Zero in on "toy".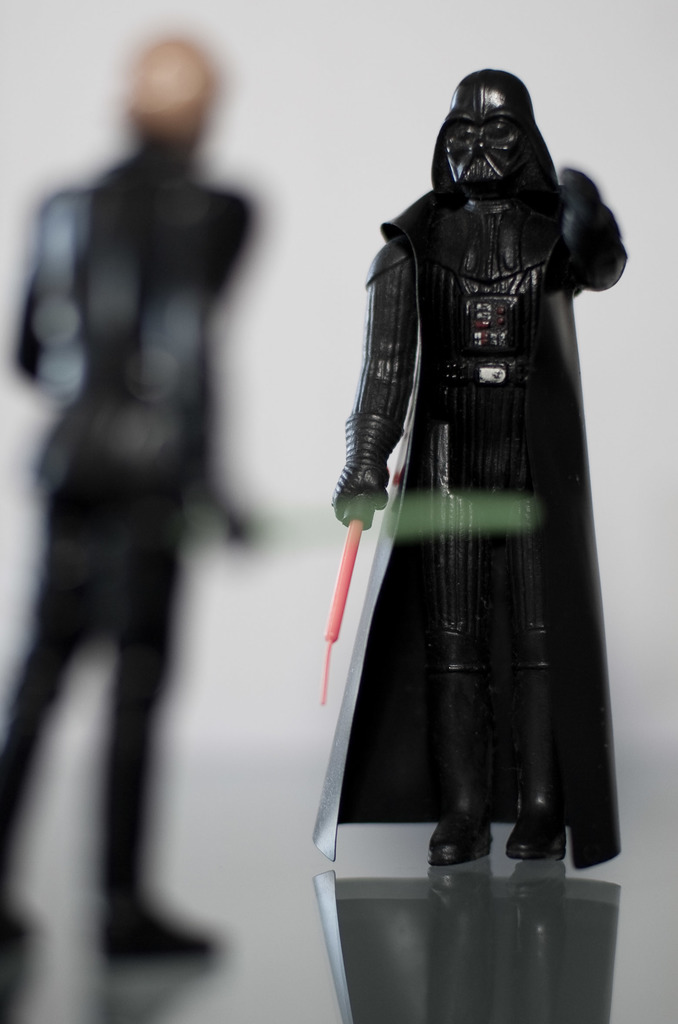
Zeroed in: l=297, t=59, r=630, b=886.
